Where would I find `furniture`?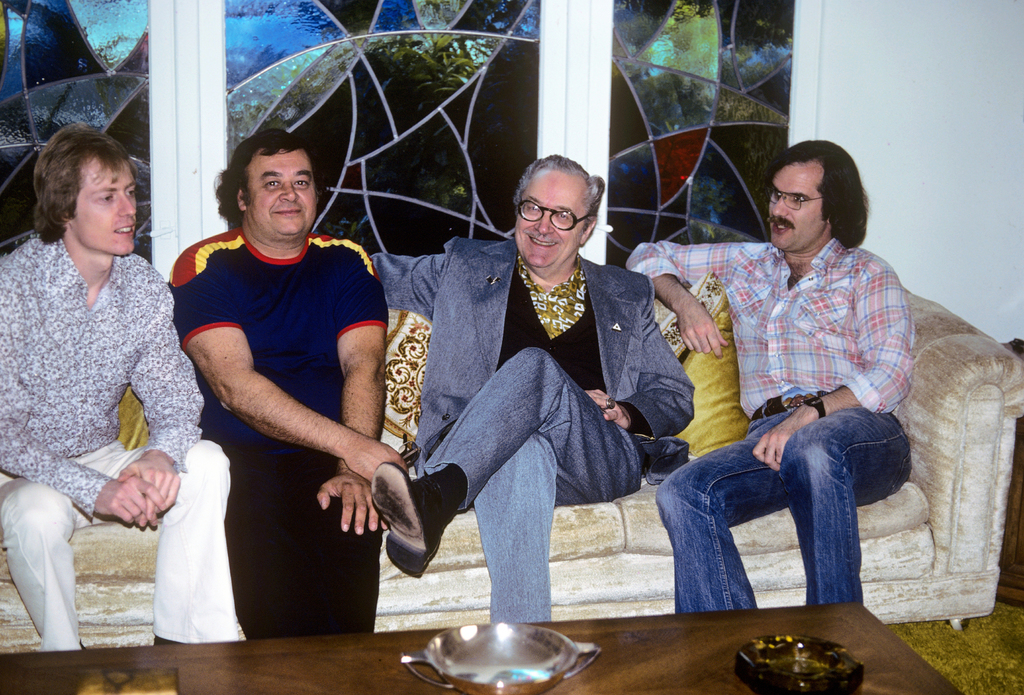
At pyautogui.locateOnScreen(996, 336, 1023, 609).
